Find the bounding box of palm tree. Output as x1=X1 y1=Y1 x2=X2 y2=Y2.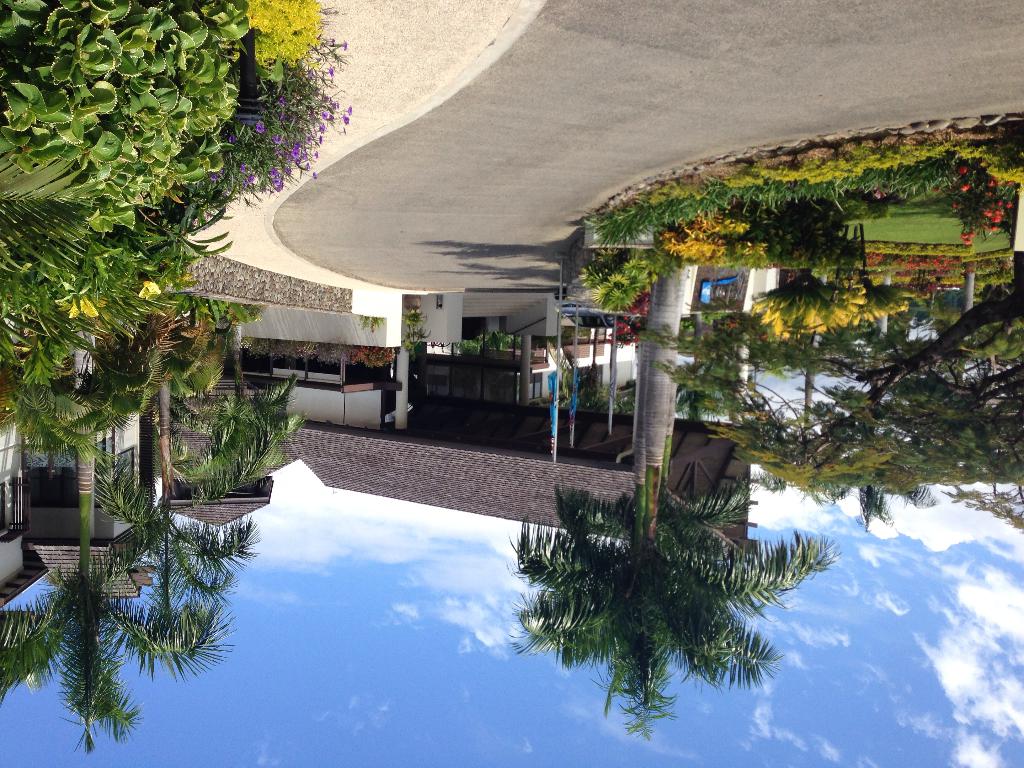
x1=507 y1=252 x2=825 y2=736.
